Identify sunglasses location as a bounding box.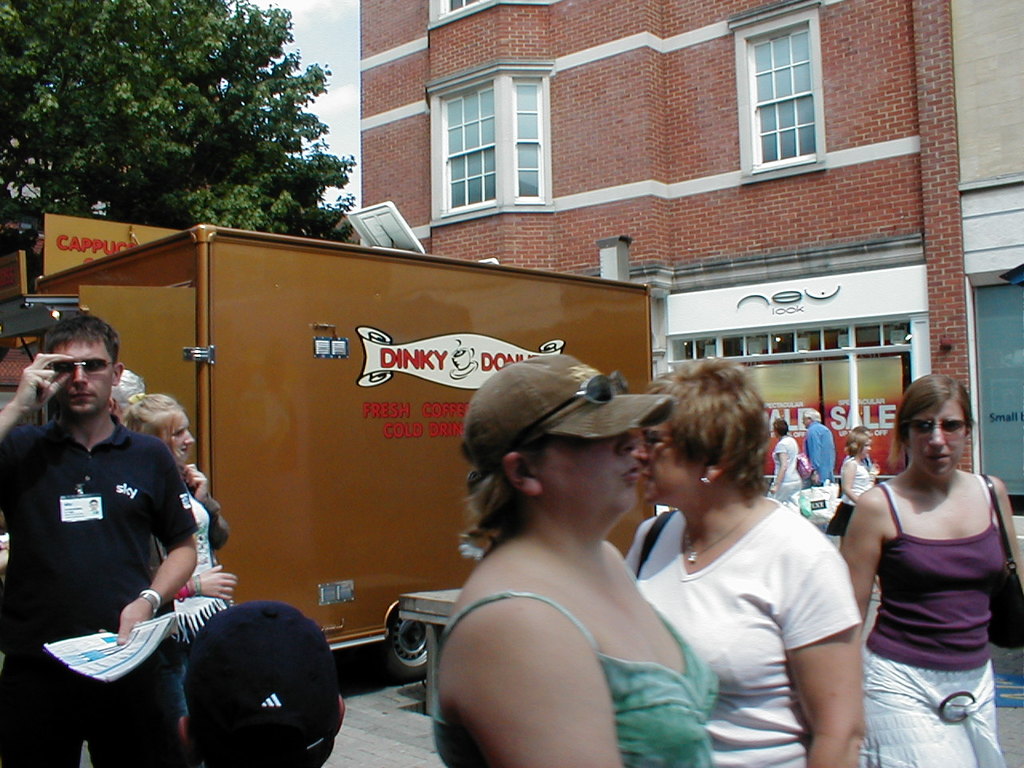
BBox(52, 359, 112, 381).
